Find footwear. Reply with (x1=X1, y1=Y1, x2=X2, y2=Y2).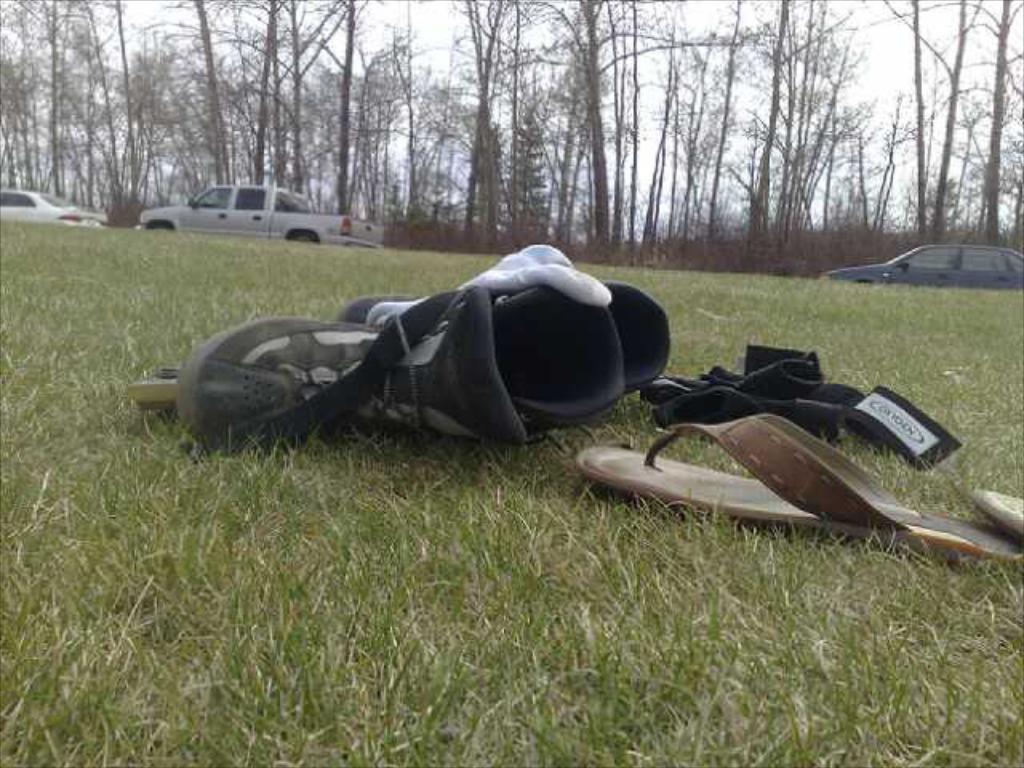
(x1=582, y1=402, x2=981, y2=555).
